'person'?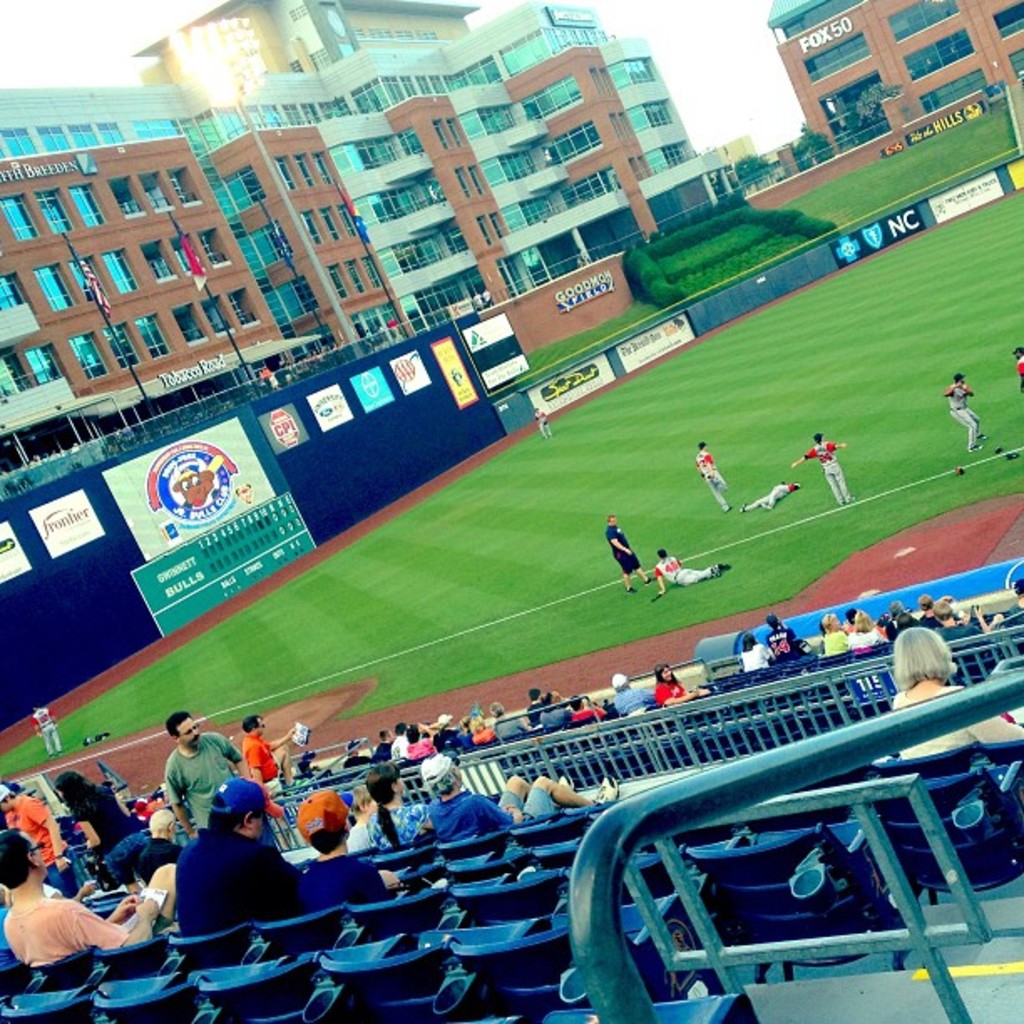
detection(649, 549, 735, 591)
